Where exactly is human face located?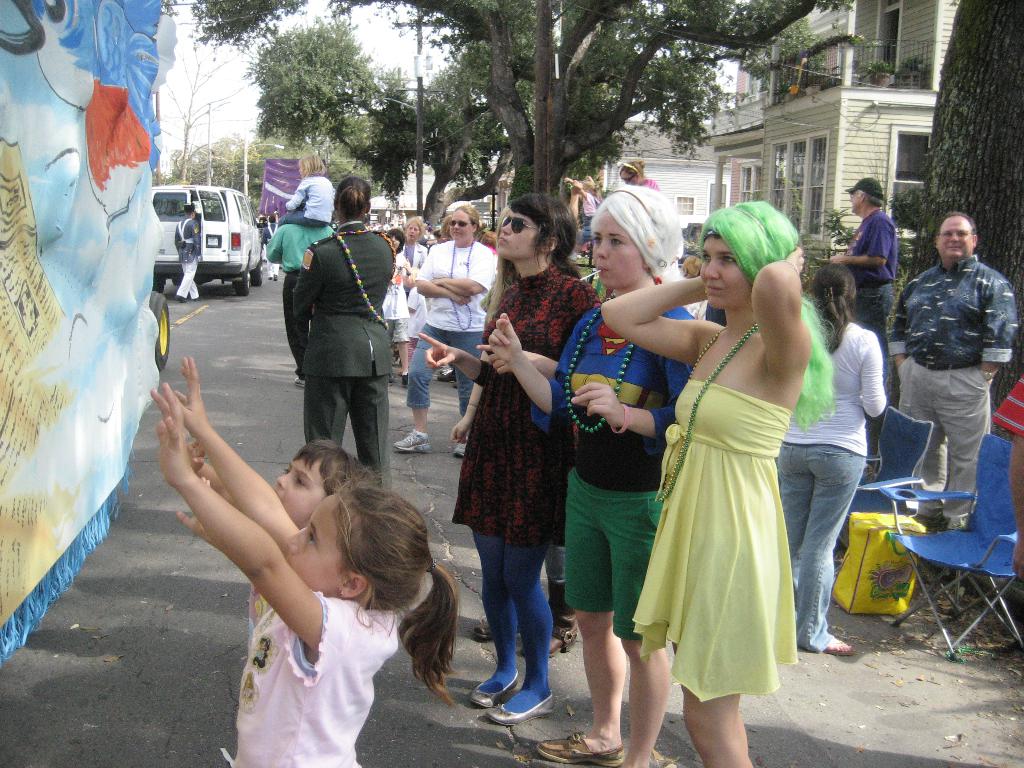
Its bounding box is 277:461:328:524.
